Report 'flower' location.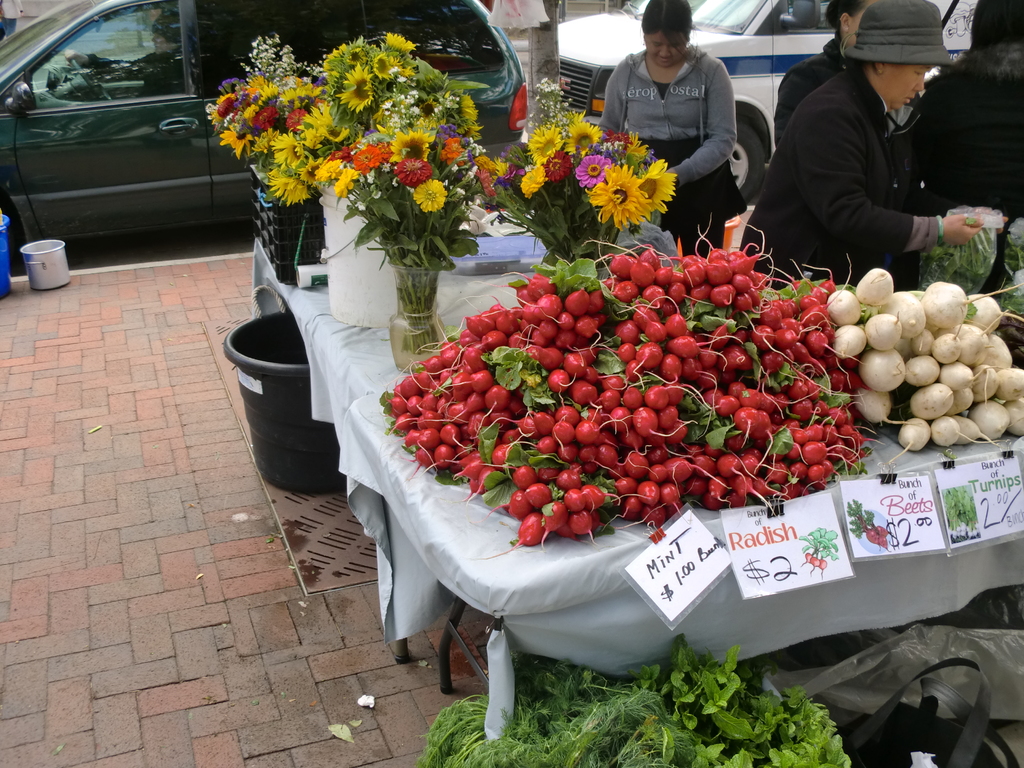
Report: 319 40 351 82.
